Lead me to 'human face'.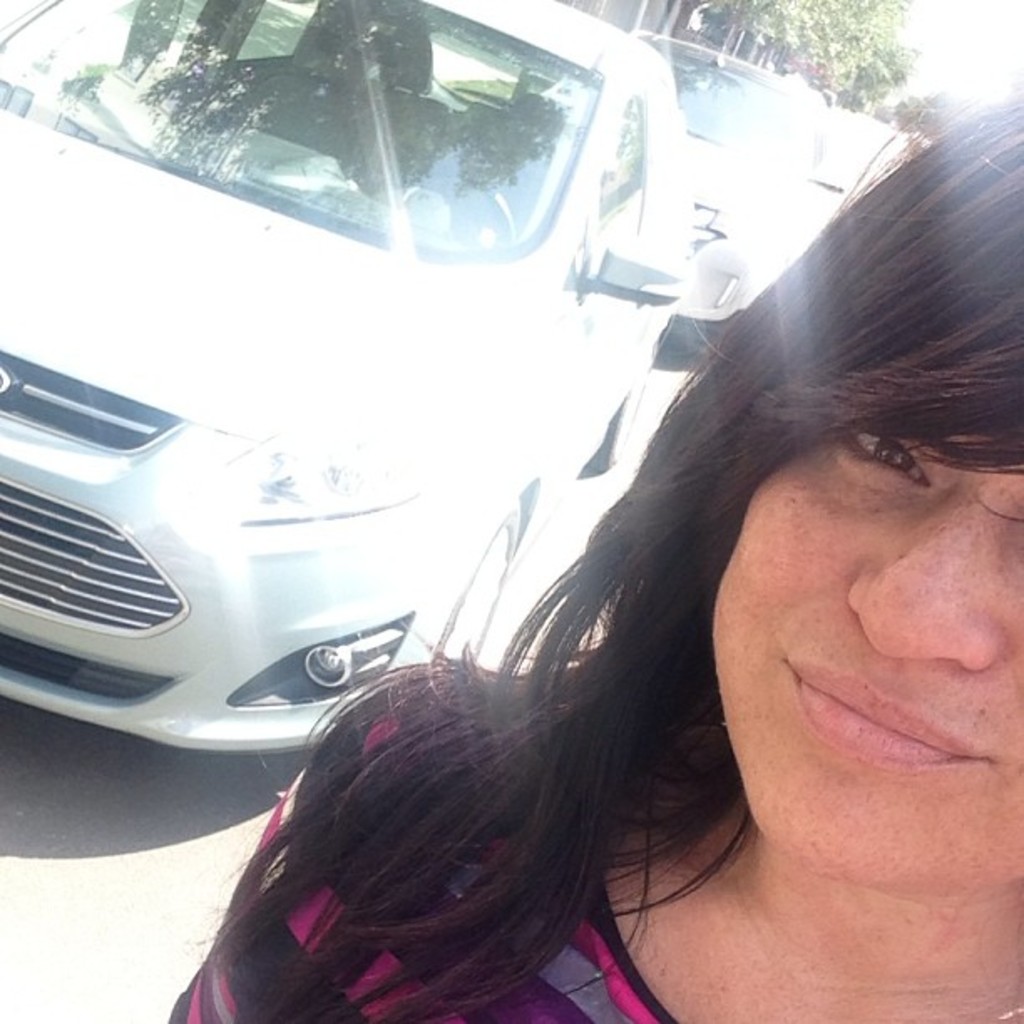
Lead to (686,407,1021,893).
